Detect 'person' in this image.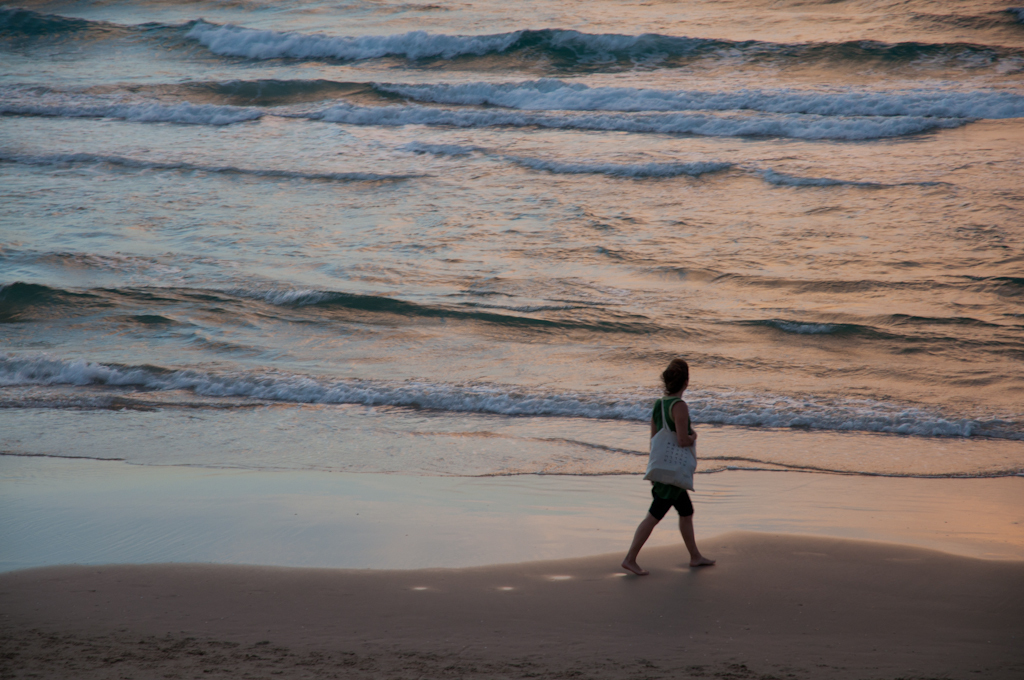
Detection: [x1=615, y1=360, x2=716, y2=574].
